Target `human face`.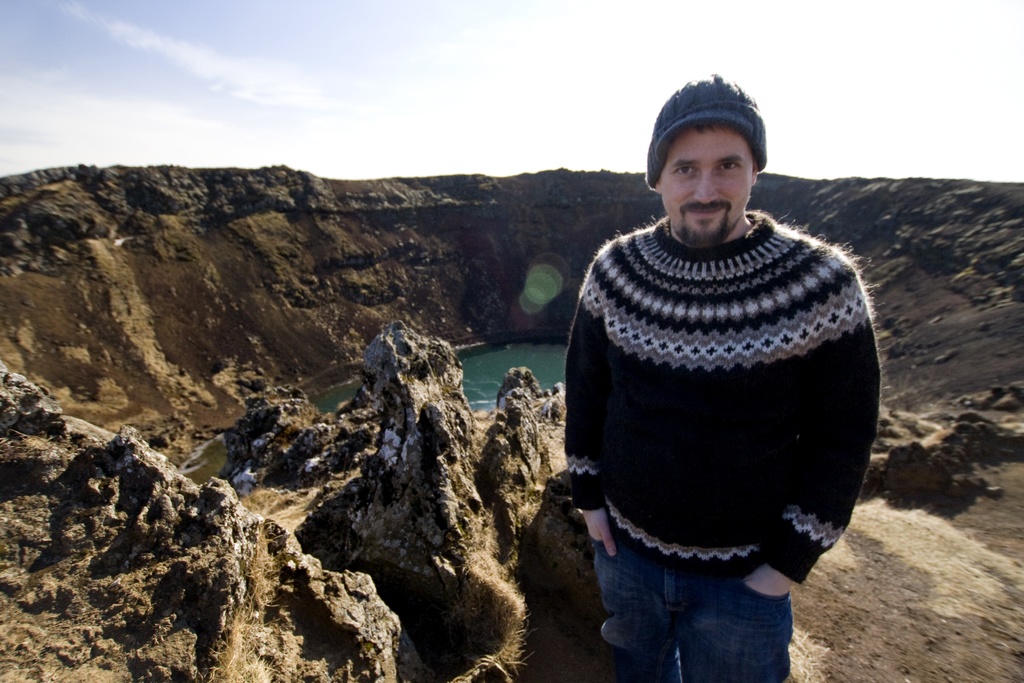
Target region: 657,124,754,247.
